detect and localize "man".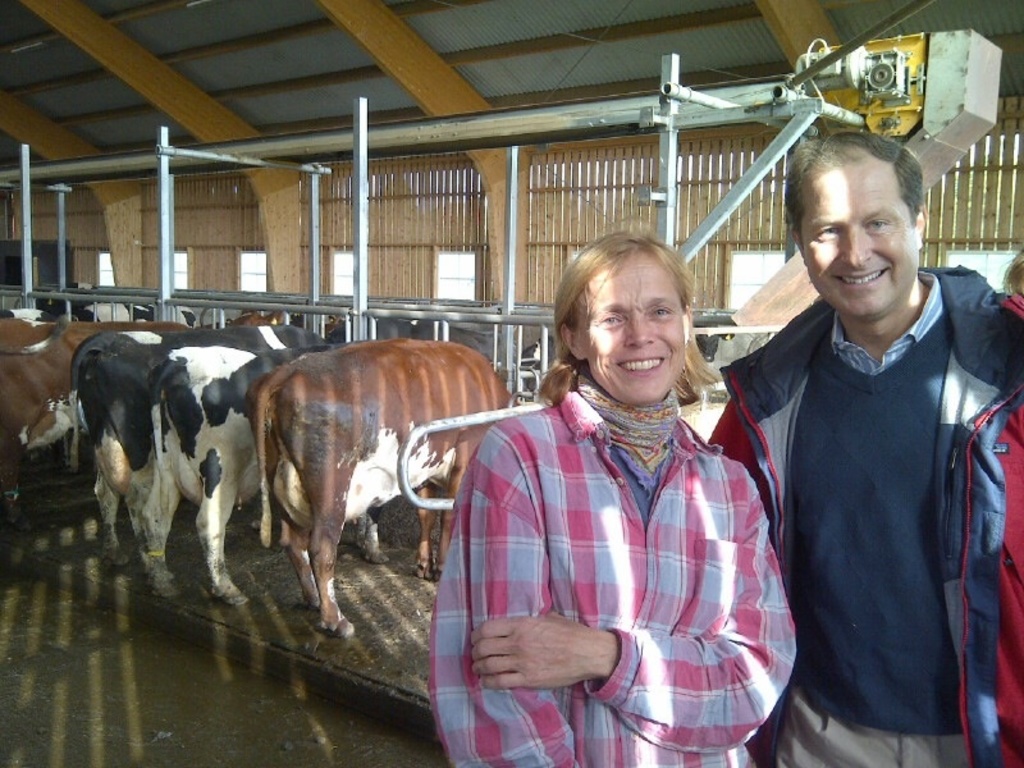
Localized at Rect(728, 111, 1007, 767).
